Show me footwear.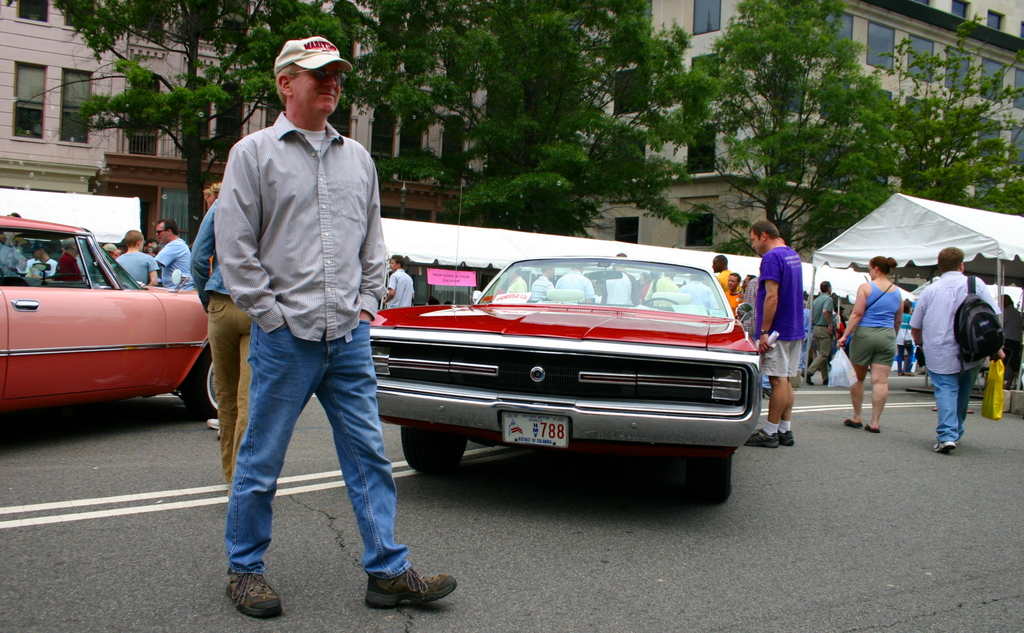
footwear is here: box(801, 371, 815, 383).
